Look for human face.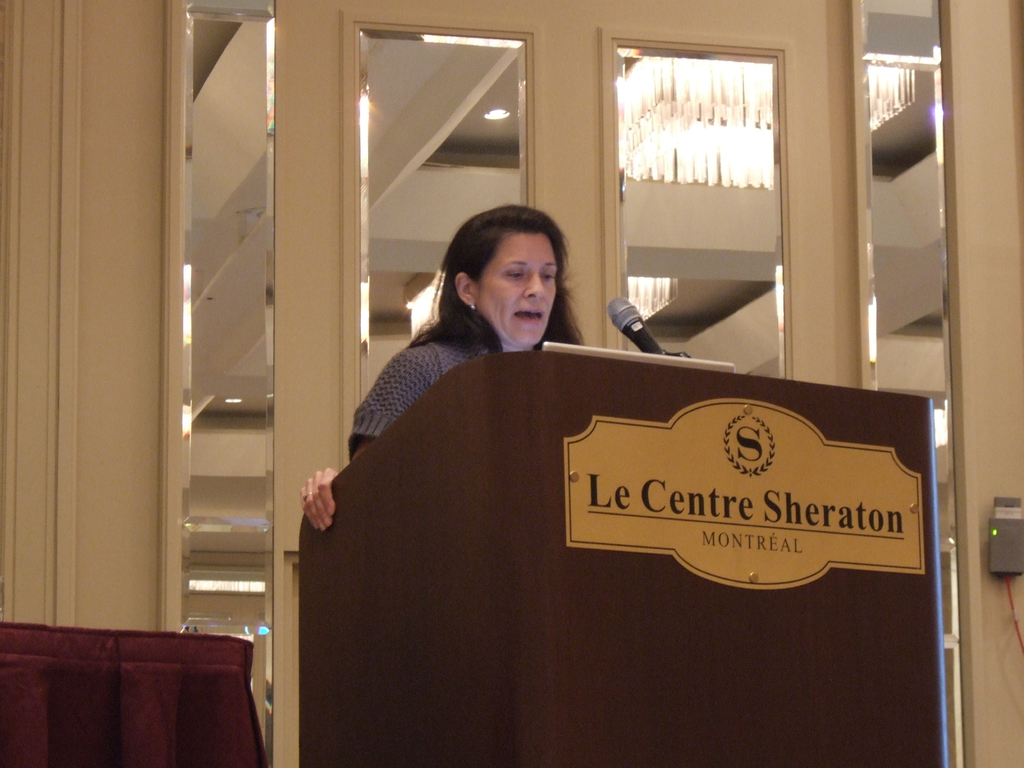
Found: bbox=(475, 232, 561, 346).
